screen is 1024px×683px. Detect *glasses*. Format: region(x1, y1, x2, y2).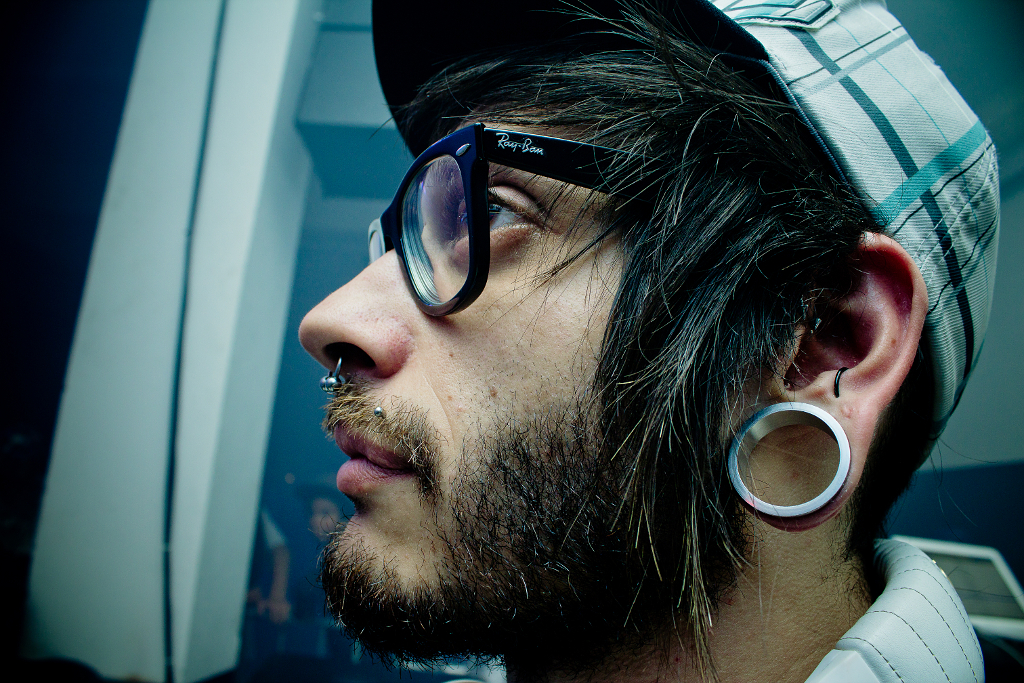
region(344, 135, 583, 328).
